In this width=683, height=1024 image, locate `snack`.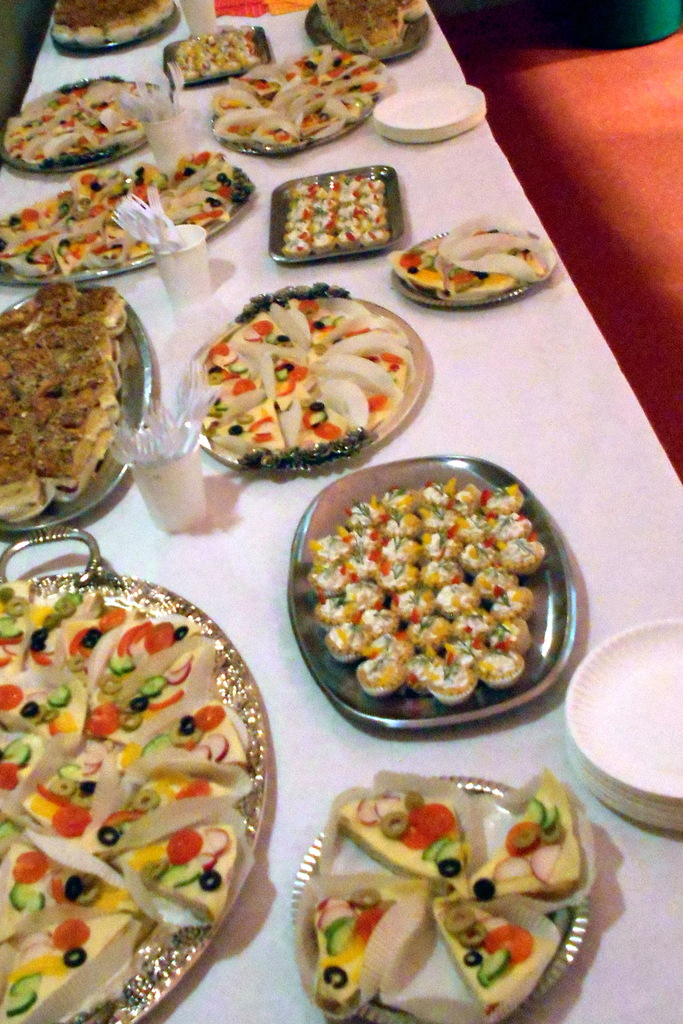
Bounding box: detection(447, 772, 579, 896).
